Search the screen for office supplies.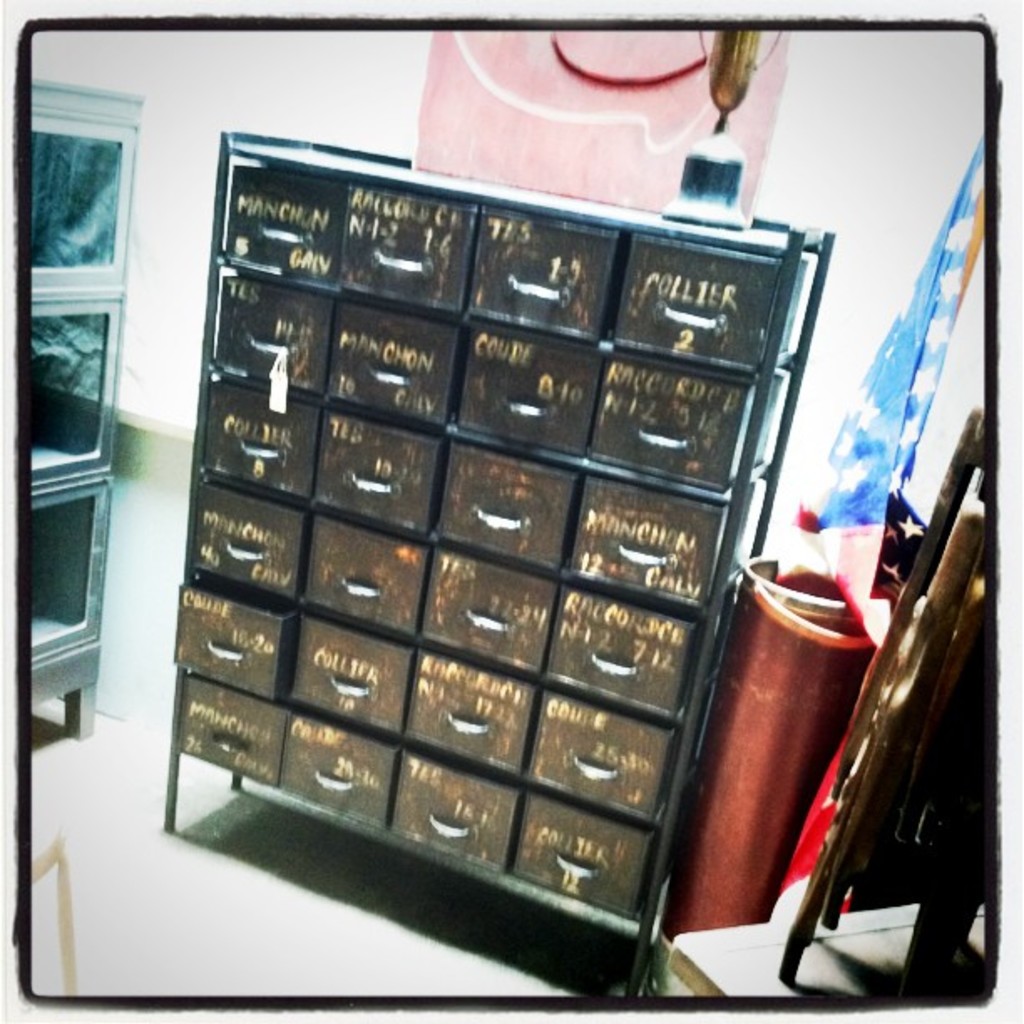
Found at 37 79 151 740.
